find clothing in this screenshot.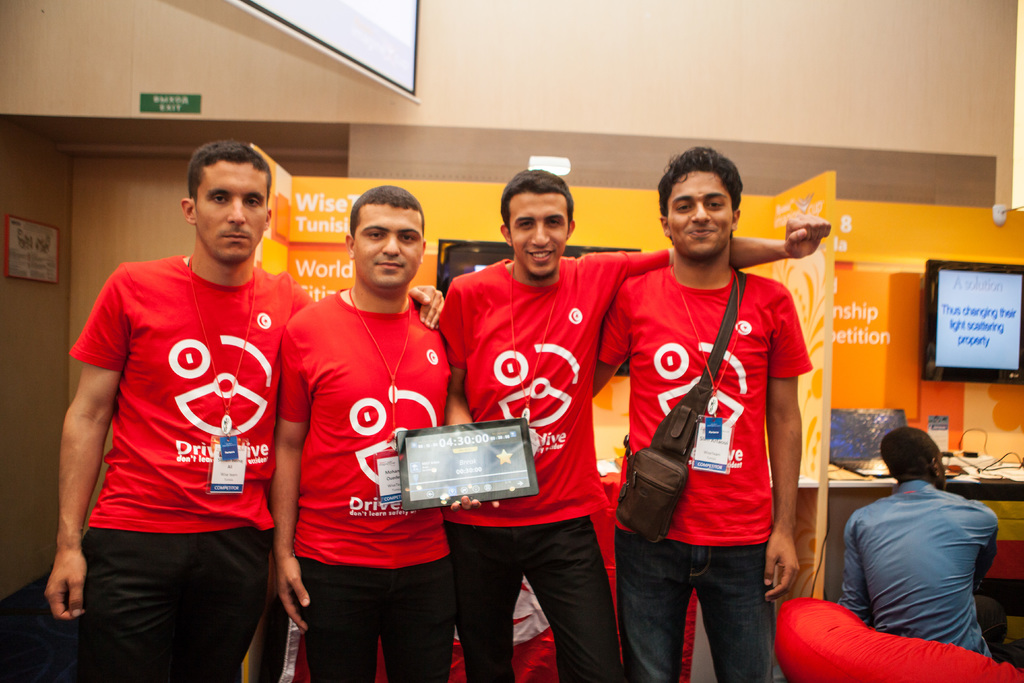
The bounding box for clothing is (837, 470, 1014, 671).
